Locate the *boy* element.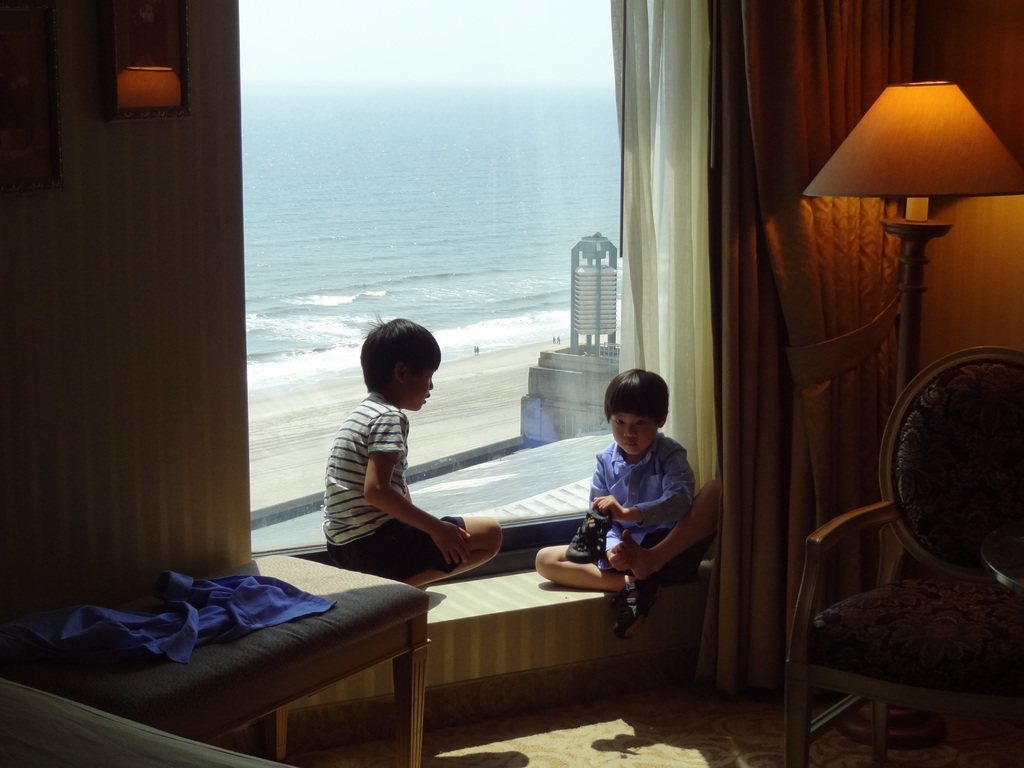
Element bbox: <region>535, 371, 721, 591</region>.
